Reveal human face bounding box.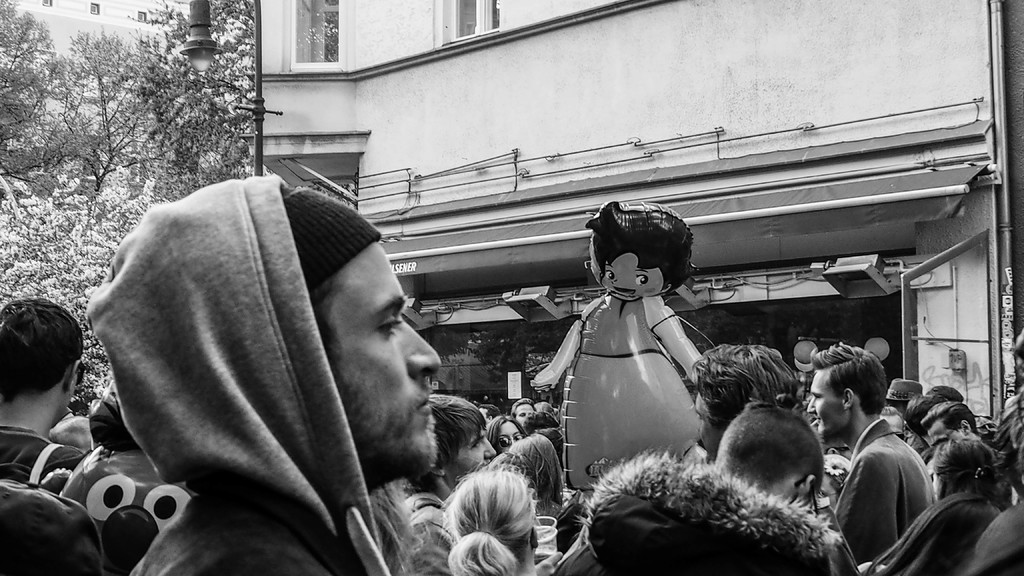
Revealed: bbox=[600, 254, 664, 305].
